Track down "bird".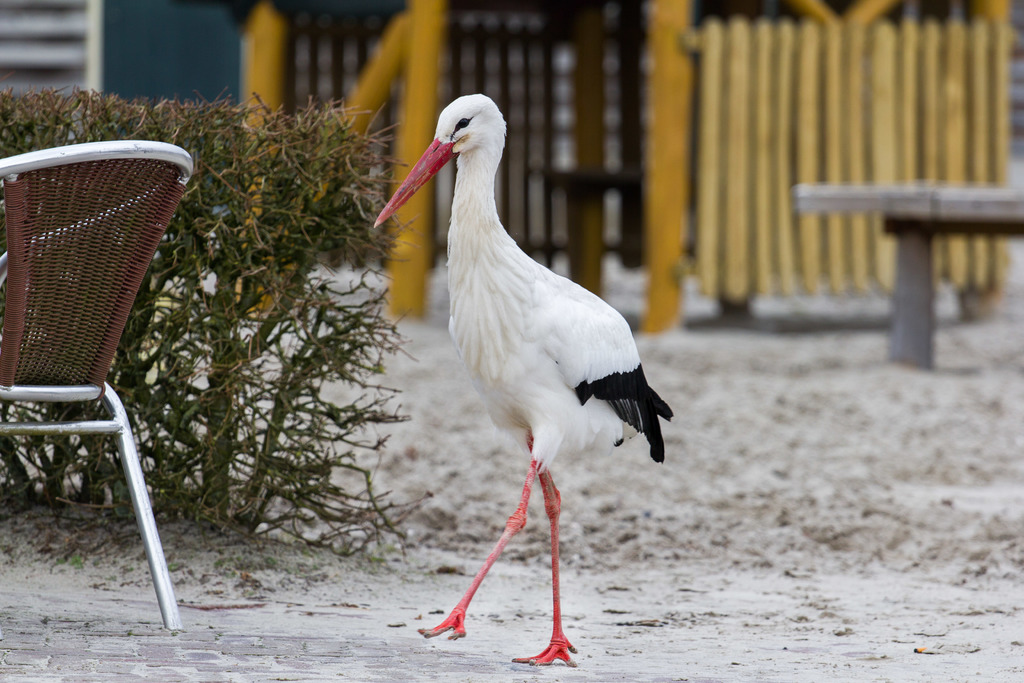
Tracked to region(377, 79, 684, 662).
